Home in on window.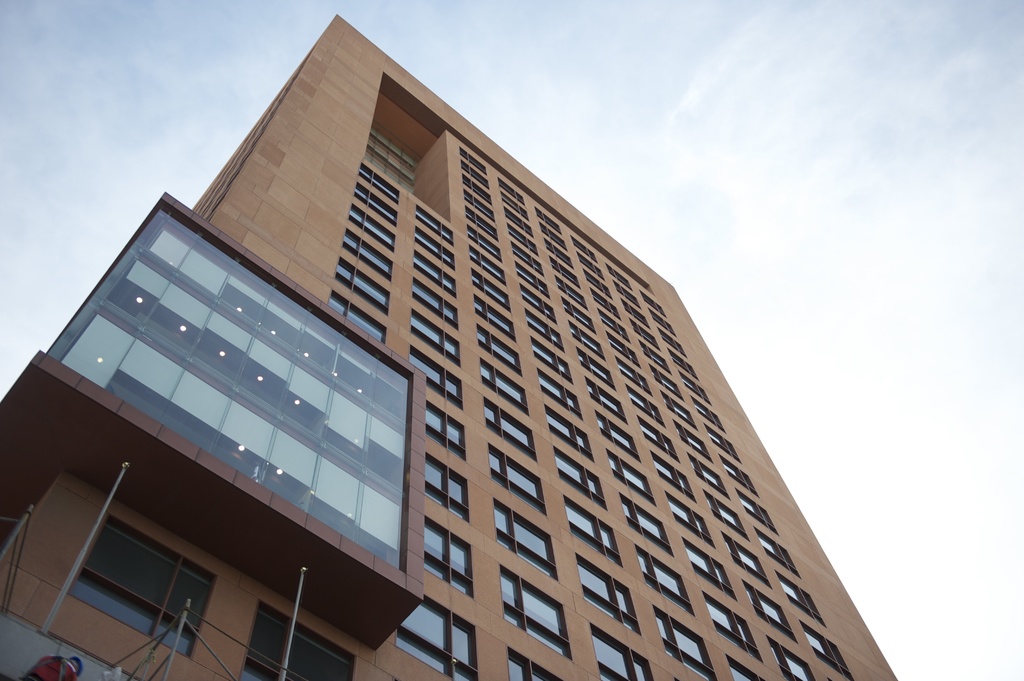
Homed in at Rect(723, 652, 767, 680).
